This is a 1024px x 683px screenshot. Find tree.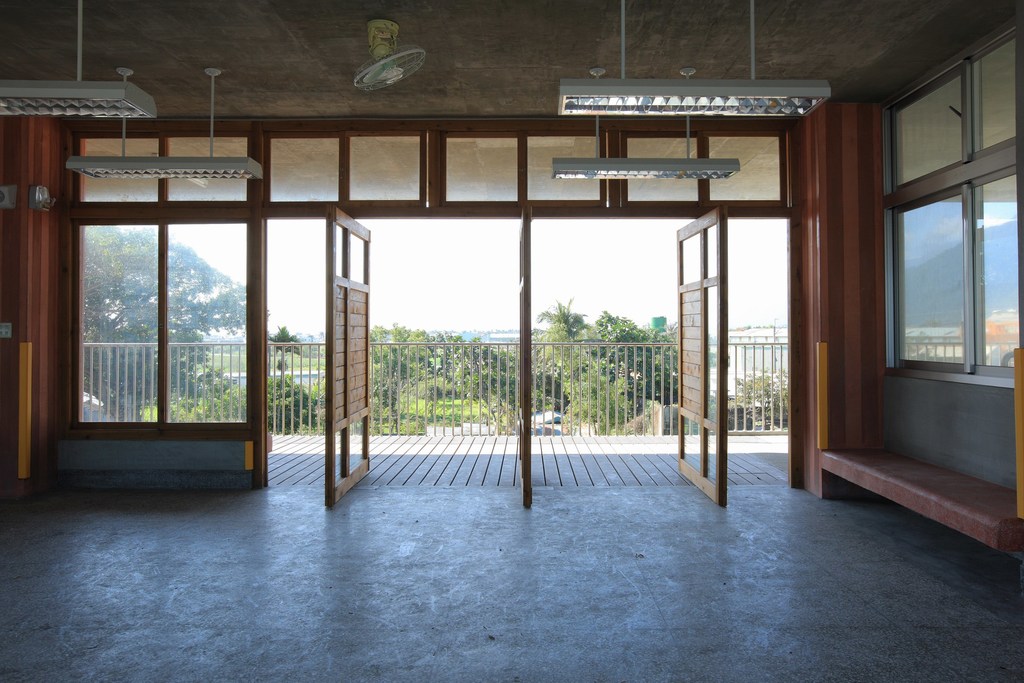
Bounding box: [733,367,797,429].
